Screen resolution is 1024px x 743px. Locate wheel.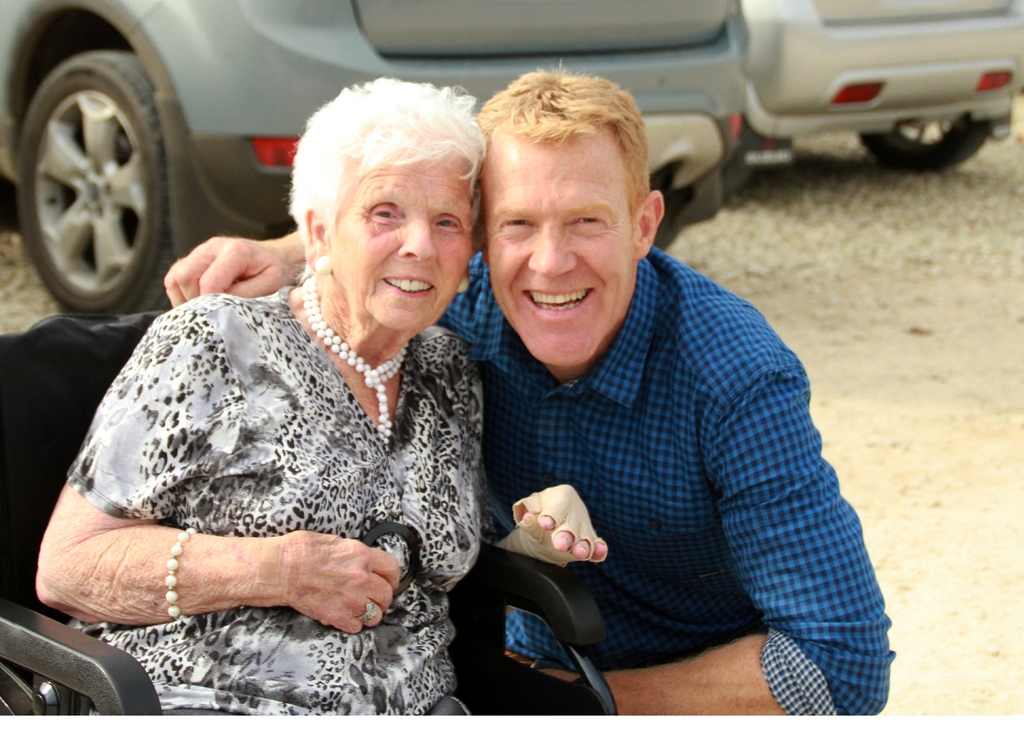
region(5, 23, 177, 311).
